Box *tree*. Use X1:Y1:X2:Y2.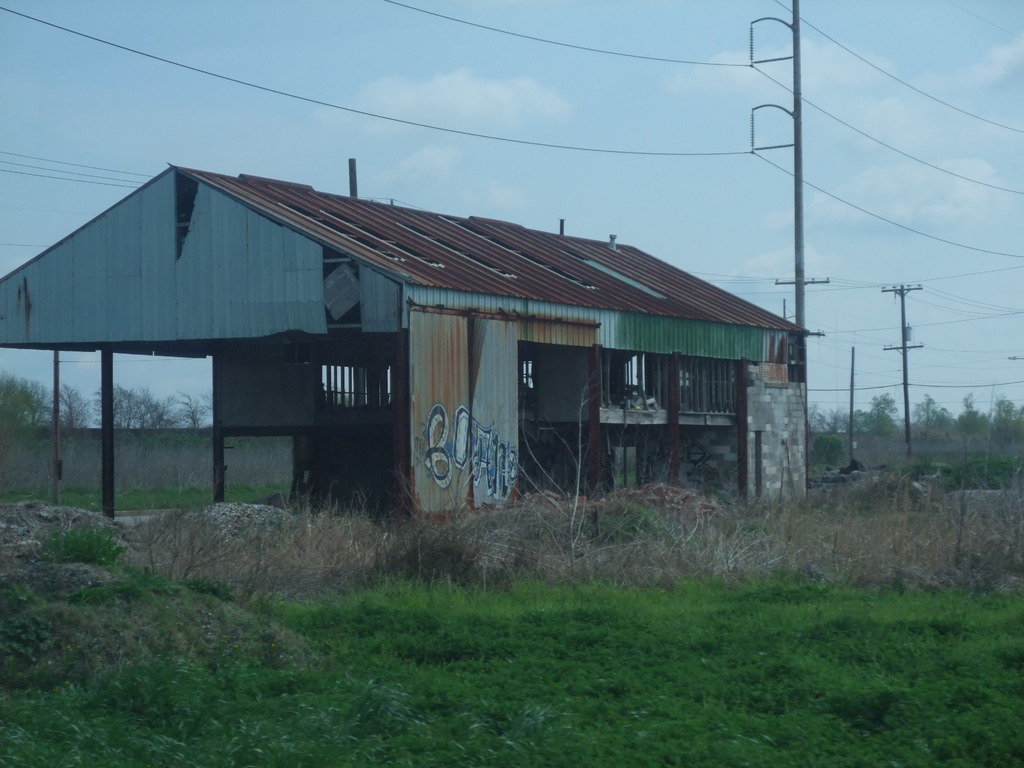
810:428:846:467.
